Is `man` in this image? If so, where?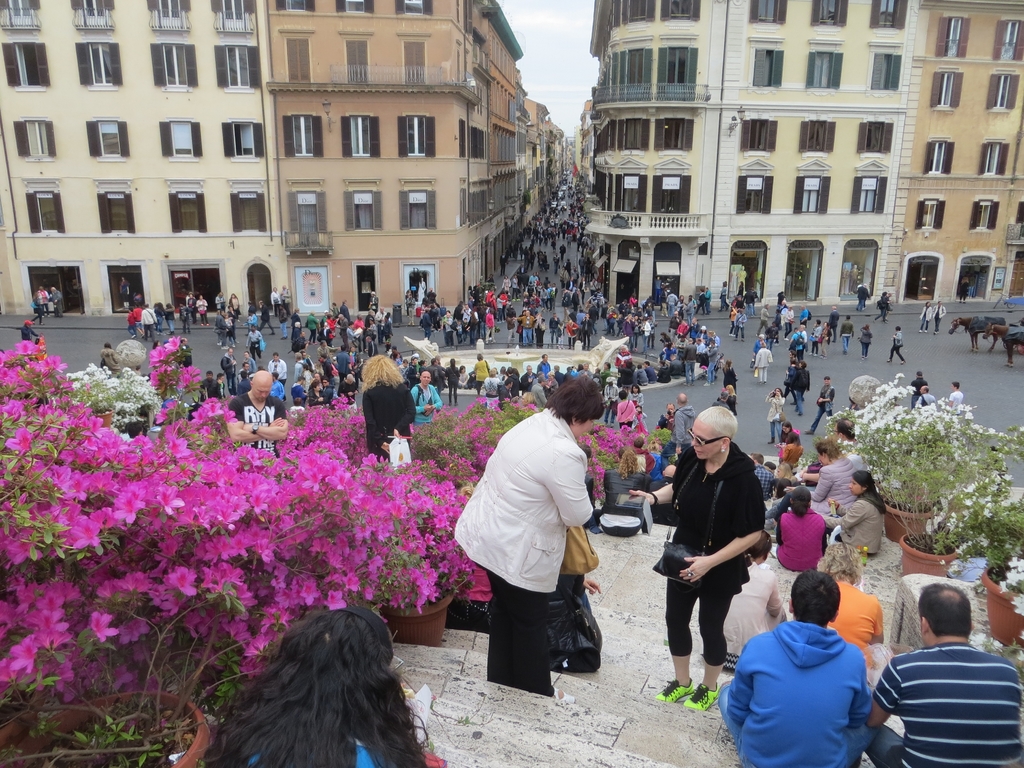
Yes, at (left=140, top=306, right=157, bottom=342).
